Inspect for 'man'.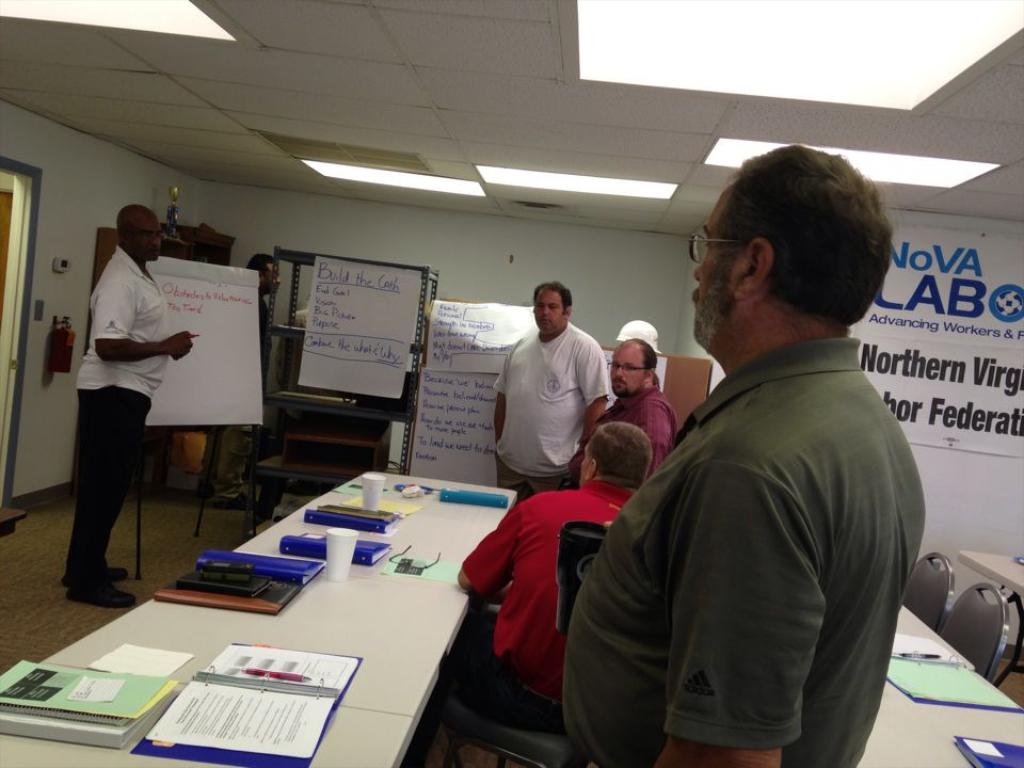
Inspection: bbox=[62, 205, 193, 609].
